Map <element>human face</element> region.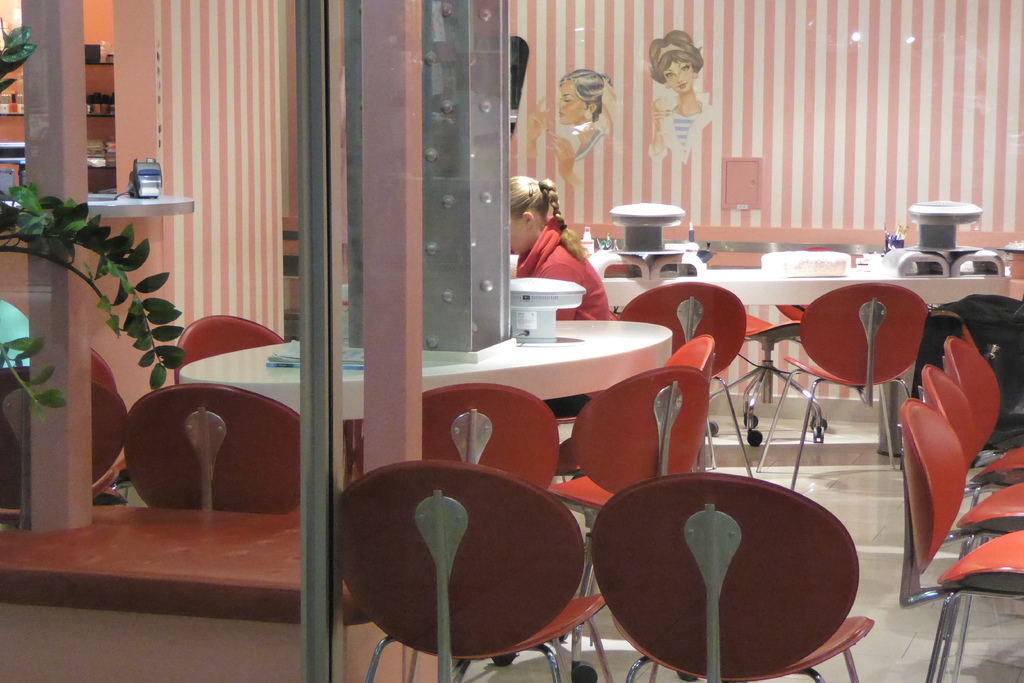
Mapped to [504,211,524,256].
